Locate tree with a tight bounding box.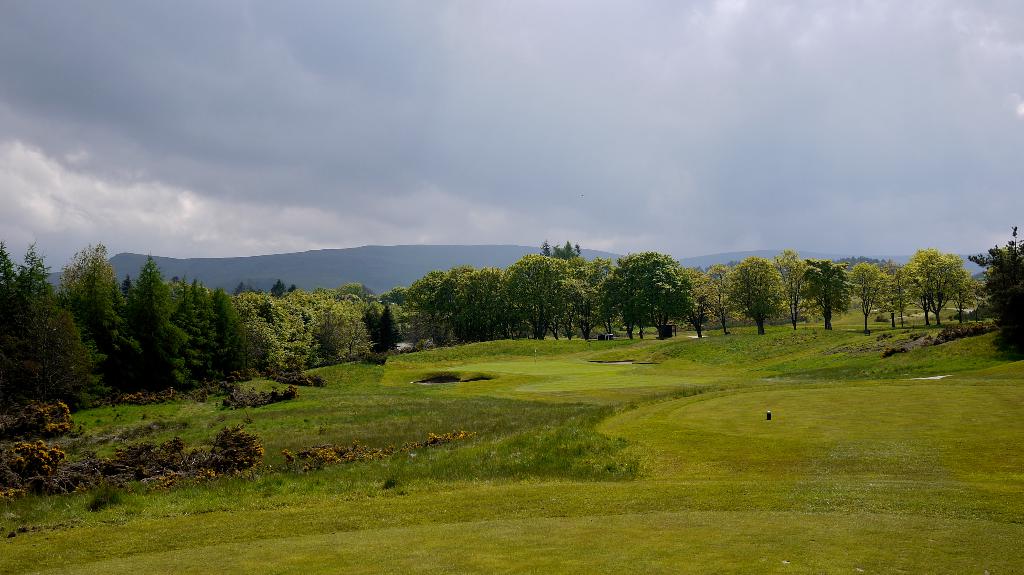
691,264,737,324.
